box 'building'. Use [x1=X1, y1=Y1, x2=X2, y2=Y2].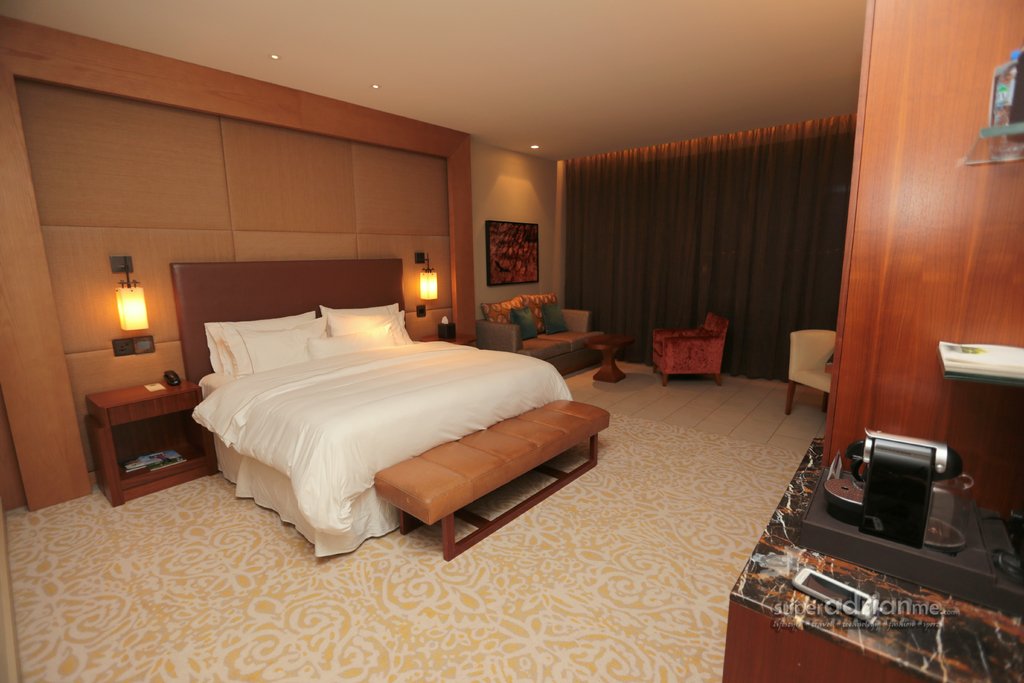
[x1=0, y1=0, x2=1023, y2=682].
